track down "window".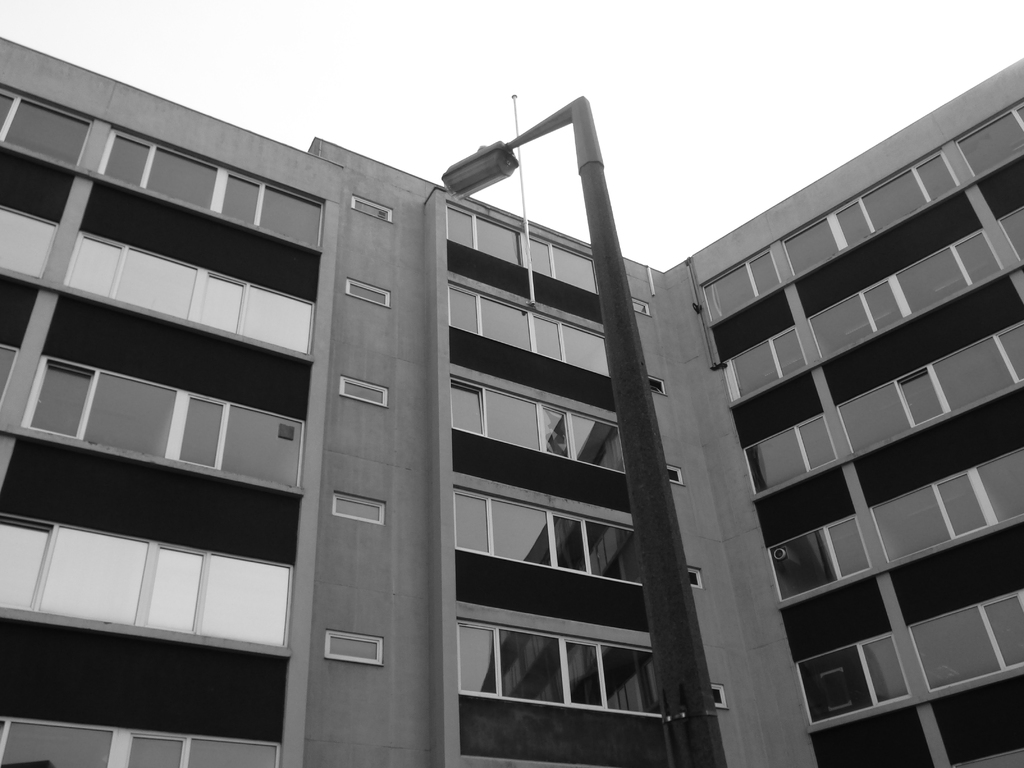
Tracked to BBox(0, 79, 88, 167).
